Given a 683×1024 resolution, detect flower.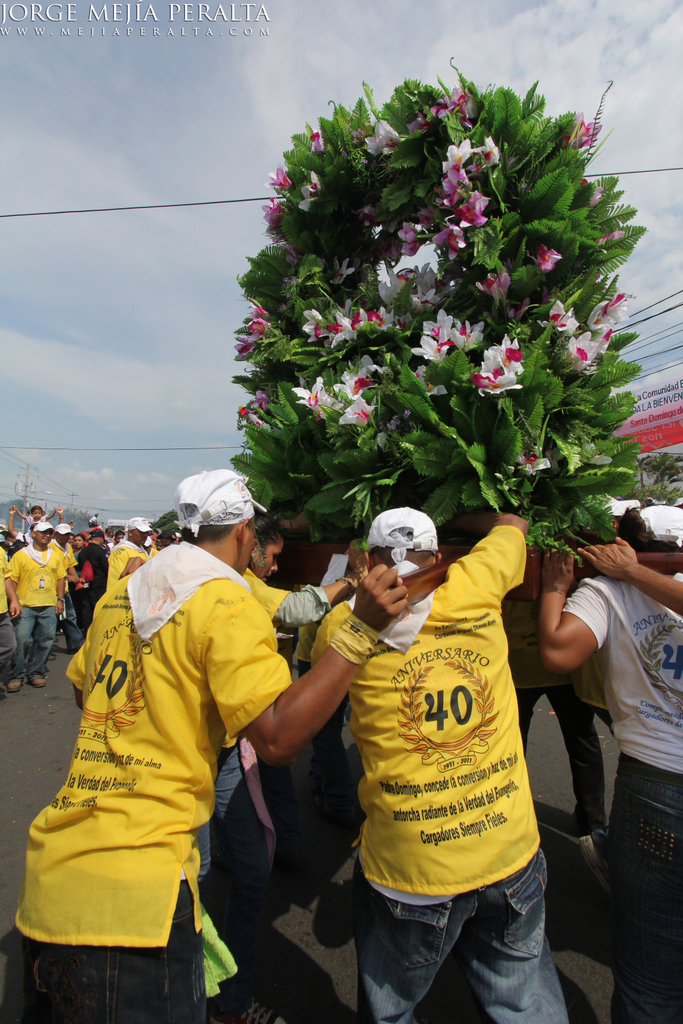
box(297, 171, 325, 211).
